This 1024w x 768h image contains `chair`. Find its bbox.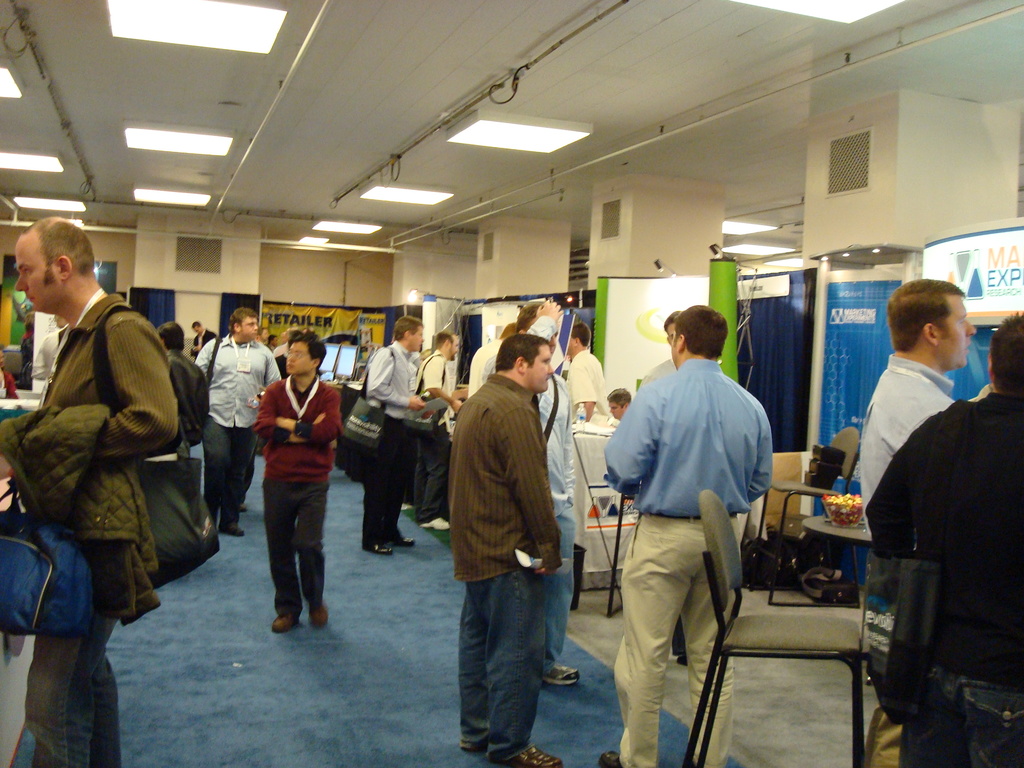
select_region(703, 492, 890, 758).
